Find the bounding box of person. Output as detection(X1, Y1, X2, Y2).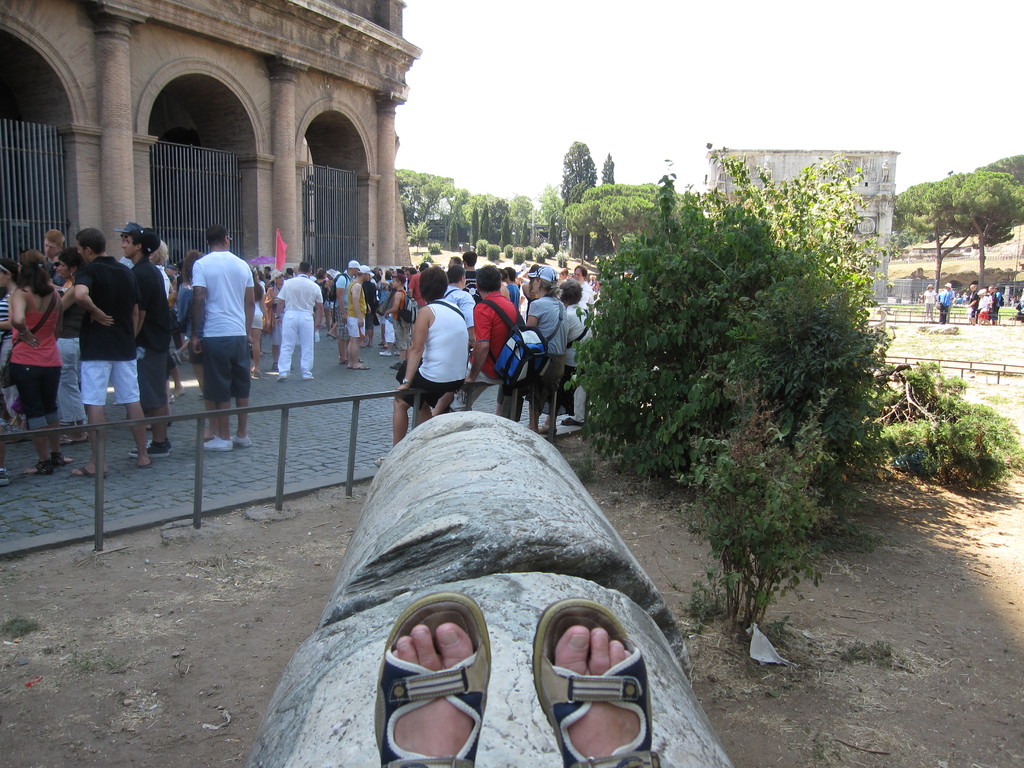
detection(340, 264, 372, 371).
